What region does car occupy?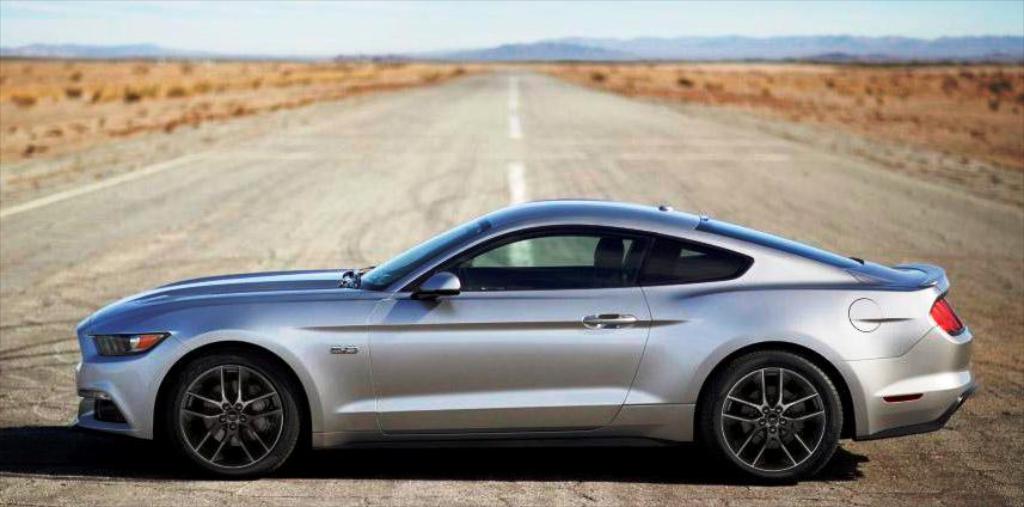
<region>50, 194, 964, 472</region>.
